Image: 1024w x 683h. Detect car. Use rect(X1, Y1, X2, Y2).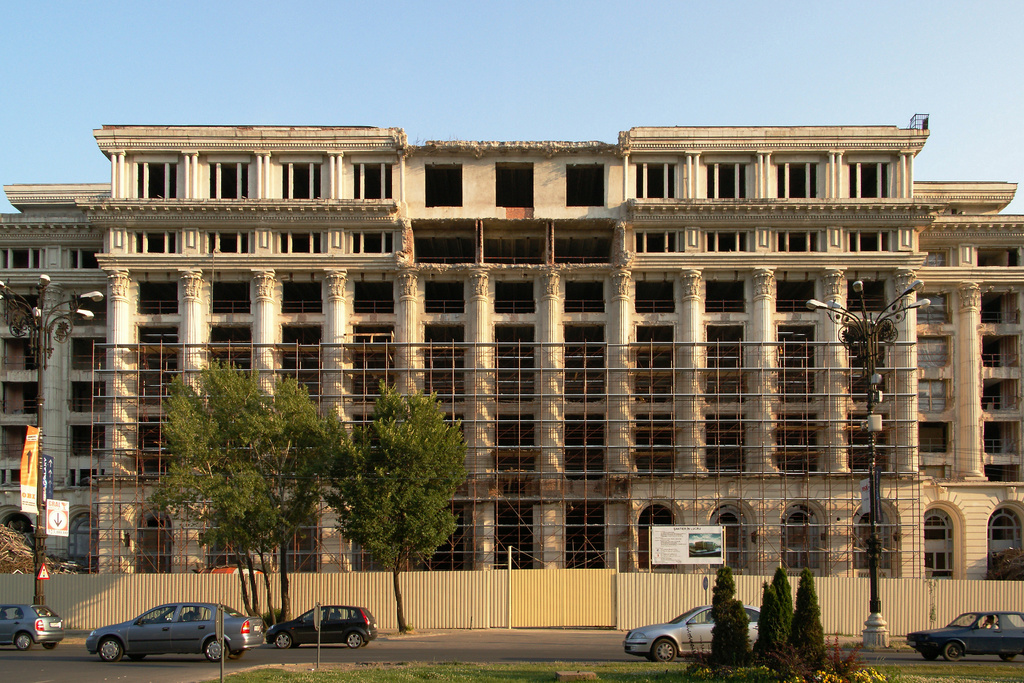
rect(902, 613, 1023, 656).
